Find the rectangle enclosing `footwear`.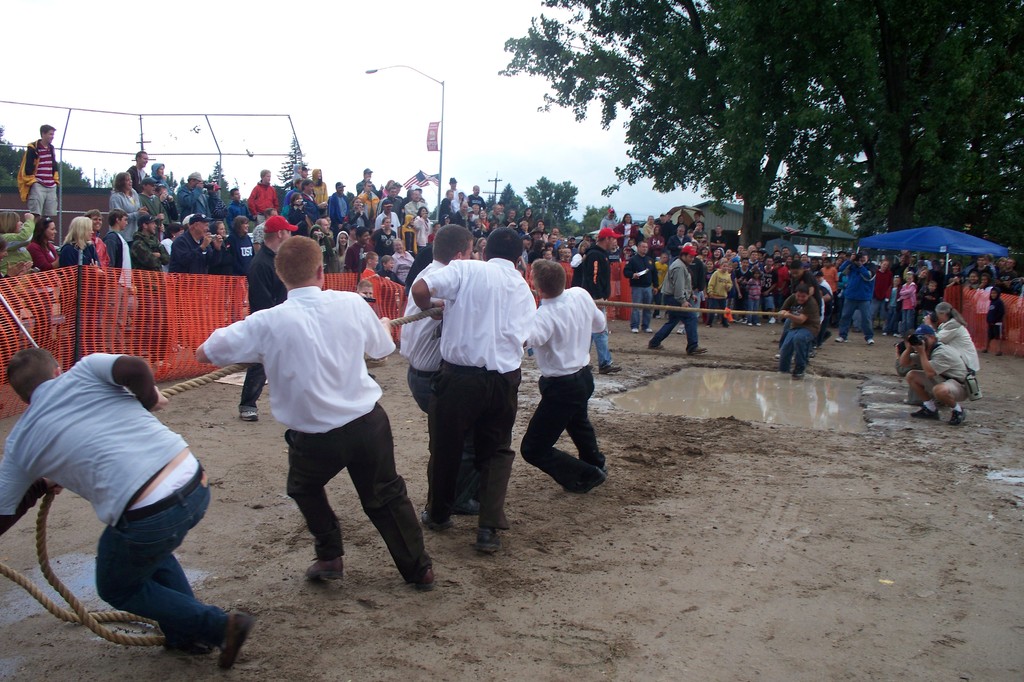
652:314:661:319.
